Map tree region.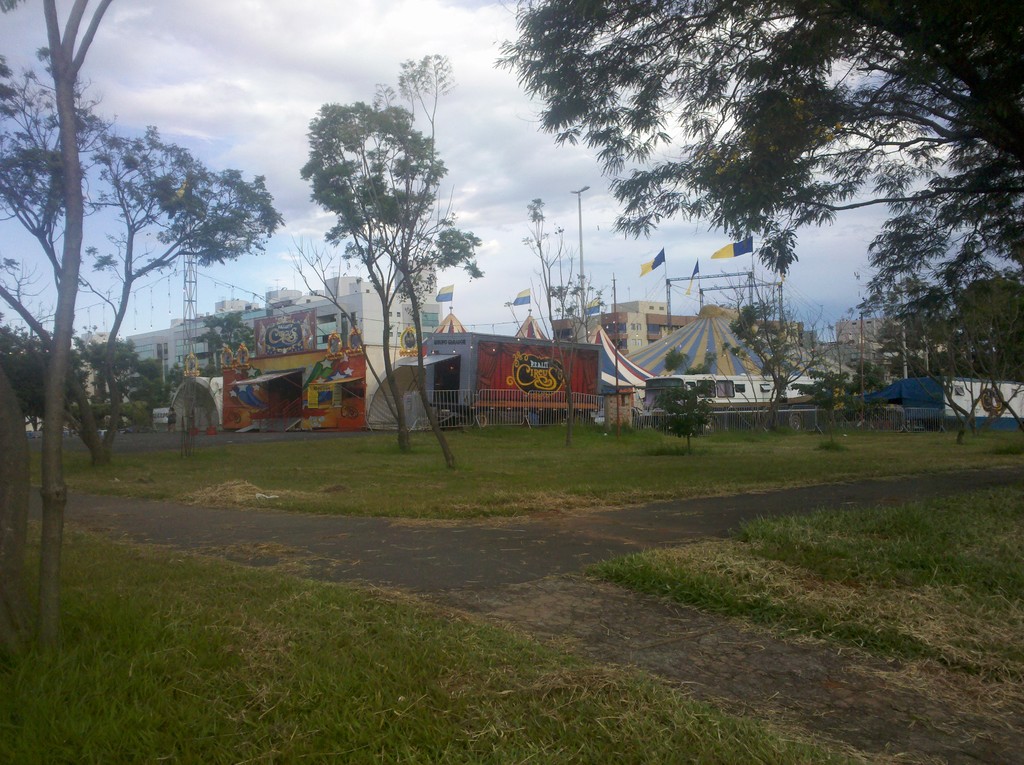
Mapped to {"x1": 484, "y1": 0, "x2": 1023, "y2": 346}.
